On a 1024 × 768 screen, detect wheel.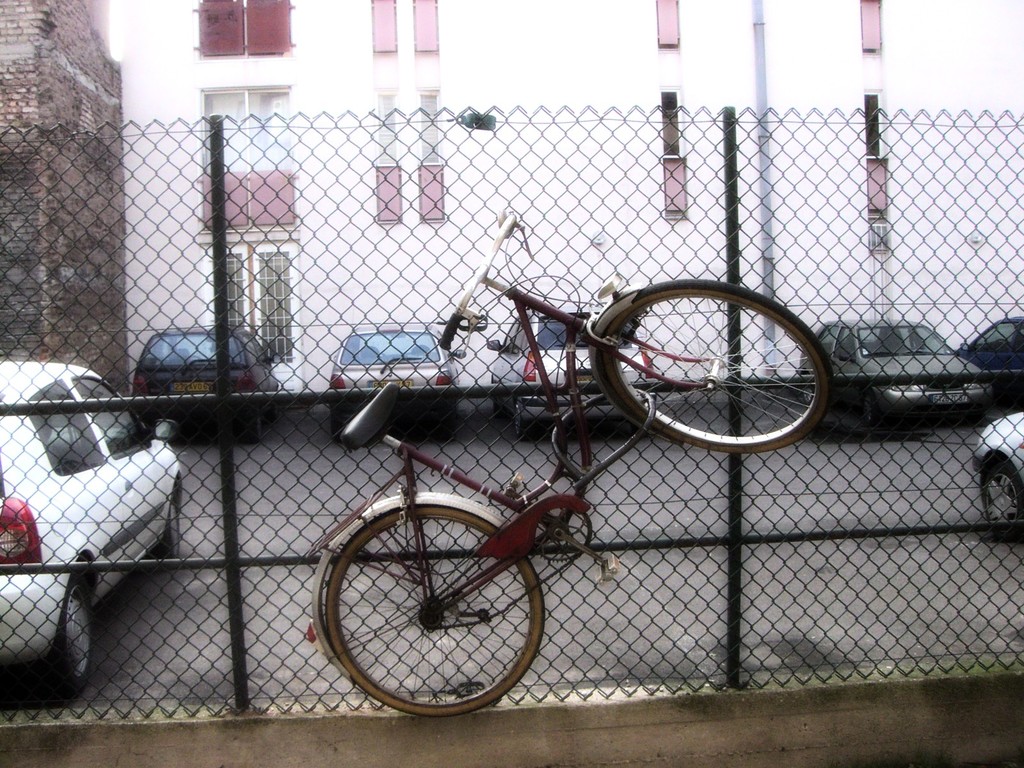
<box>157,498,181,561</box>.
